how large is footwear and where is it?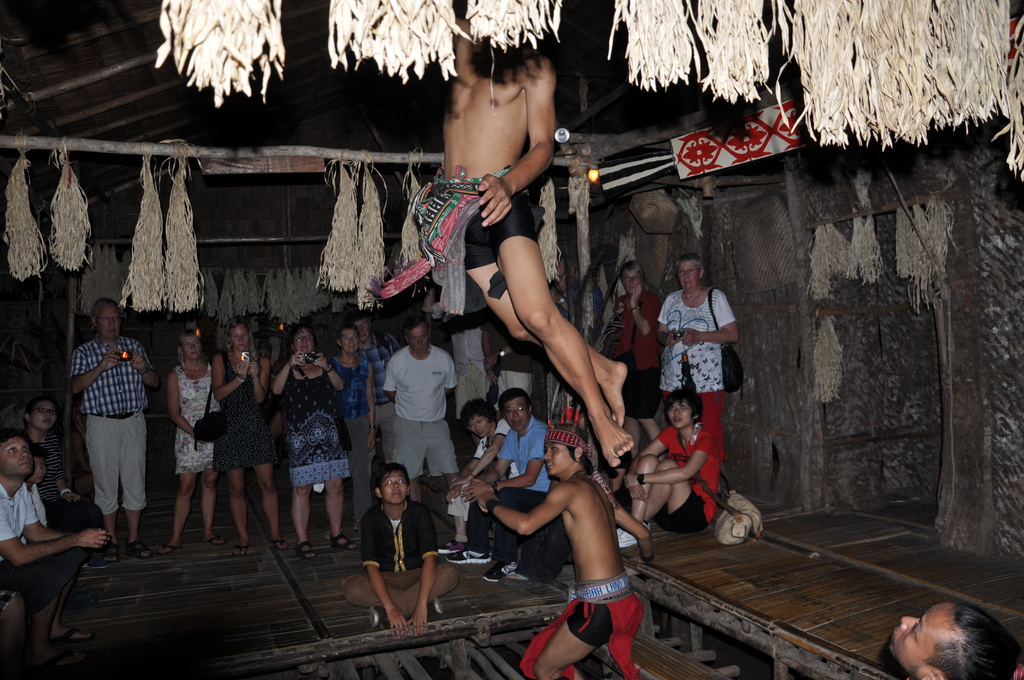
Bounding box: [x1=495, y1=571, x2=532, y2=591].
